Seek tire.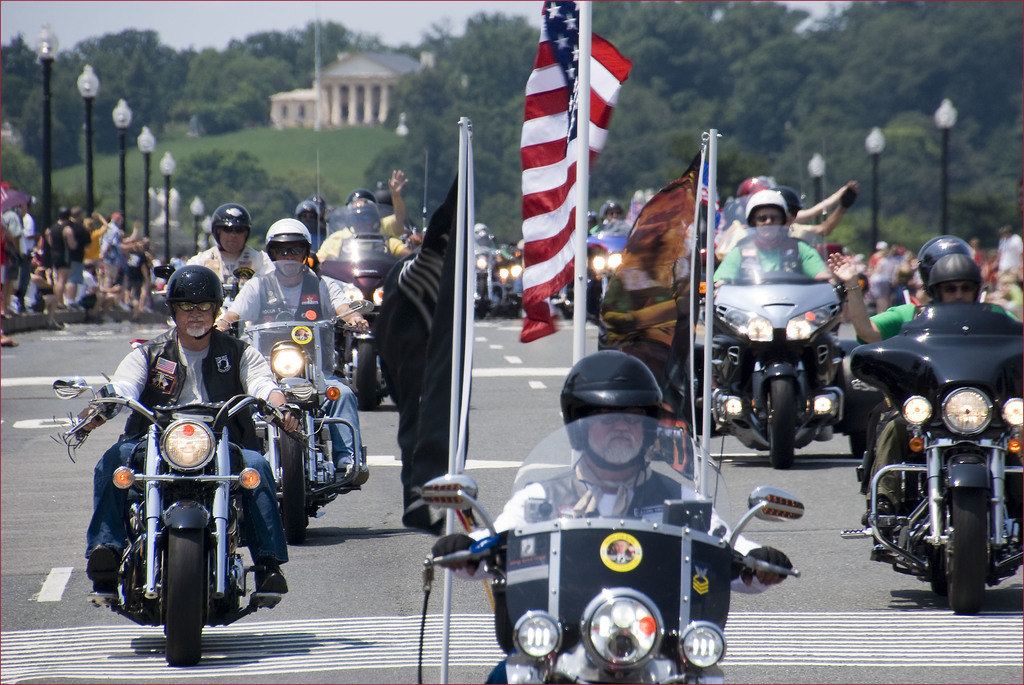
locate(162, 533, 211, 661).
